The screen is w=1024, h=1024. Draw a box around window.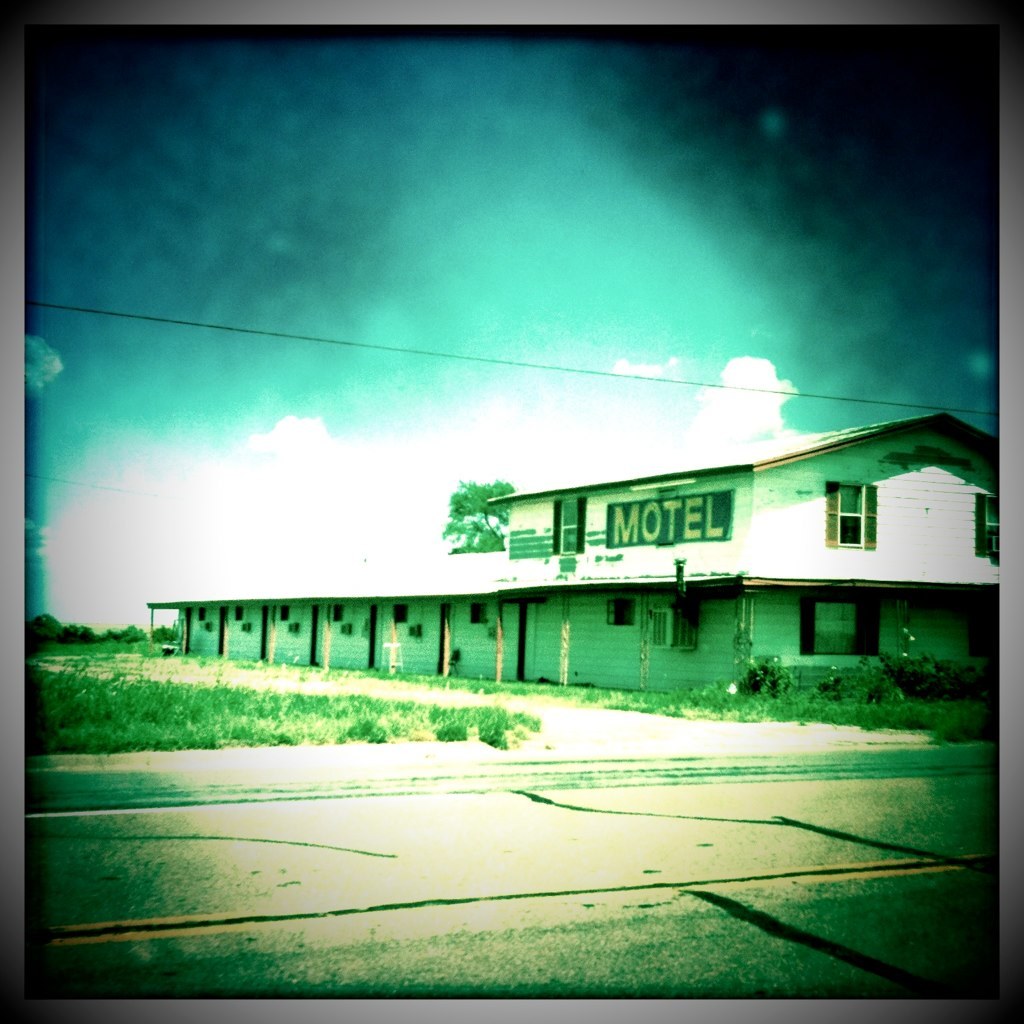
<bbox>778, 580, 917, 672</bbox>.
